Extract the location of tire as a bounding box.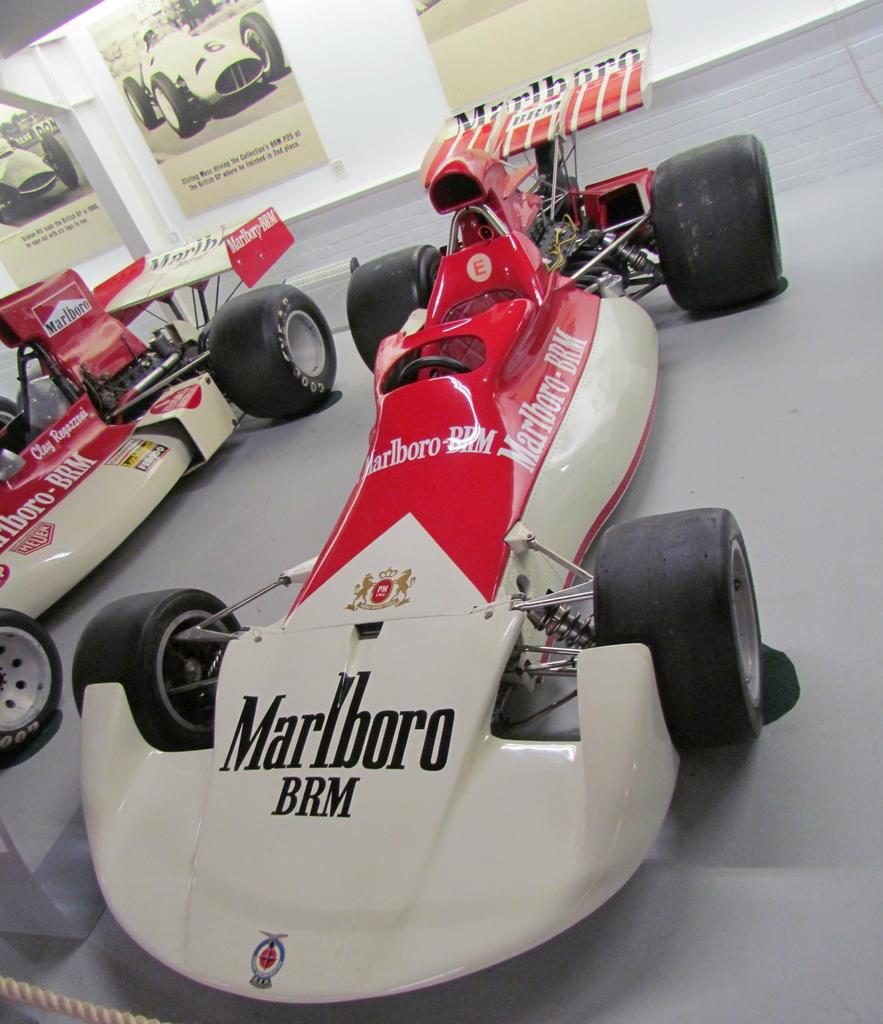
rect(240, 11, 281, 79).
